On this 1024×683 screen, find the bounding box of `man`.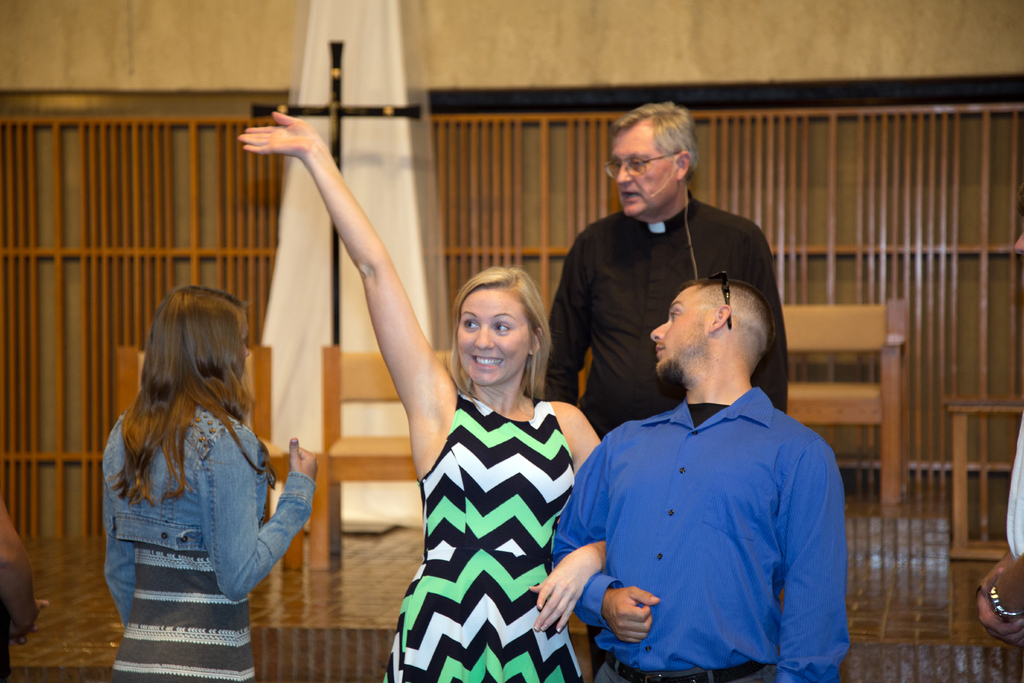
Bounding box: crop(547, 98, 791, 440).
